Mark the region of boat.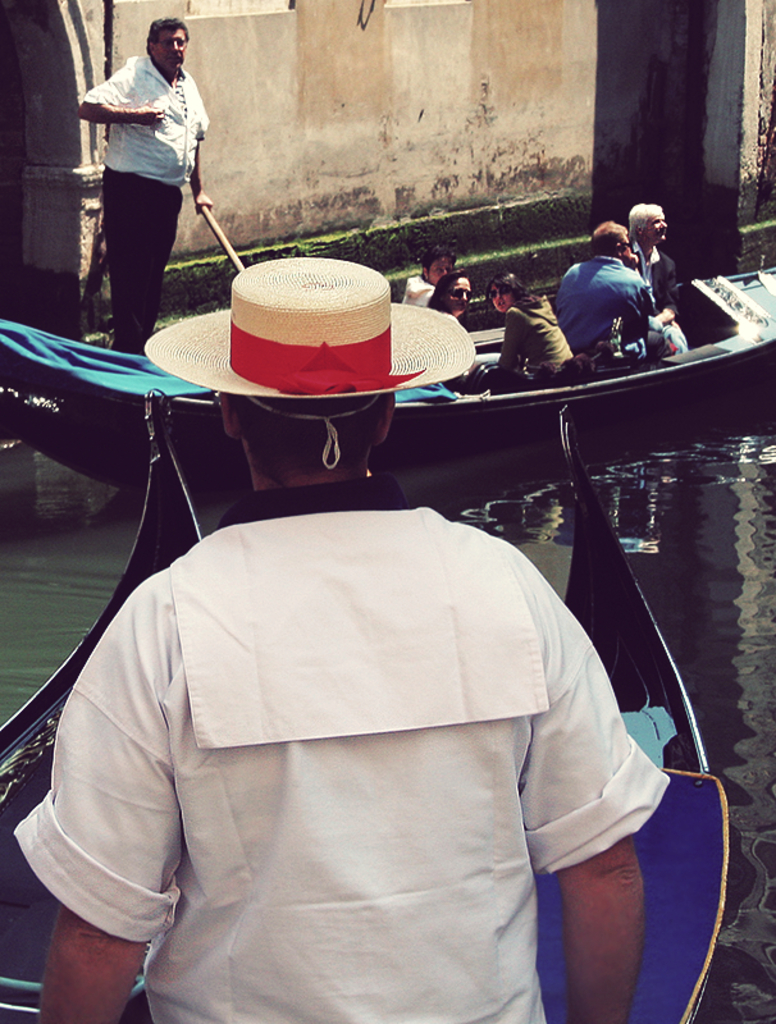
Region: crop(0, 390, 726, 1023).
